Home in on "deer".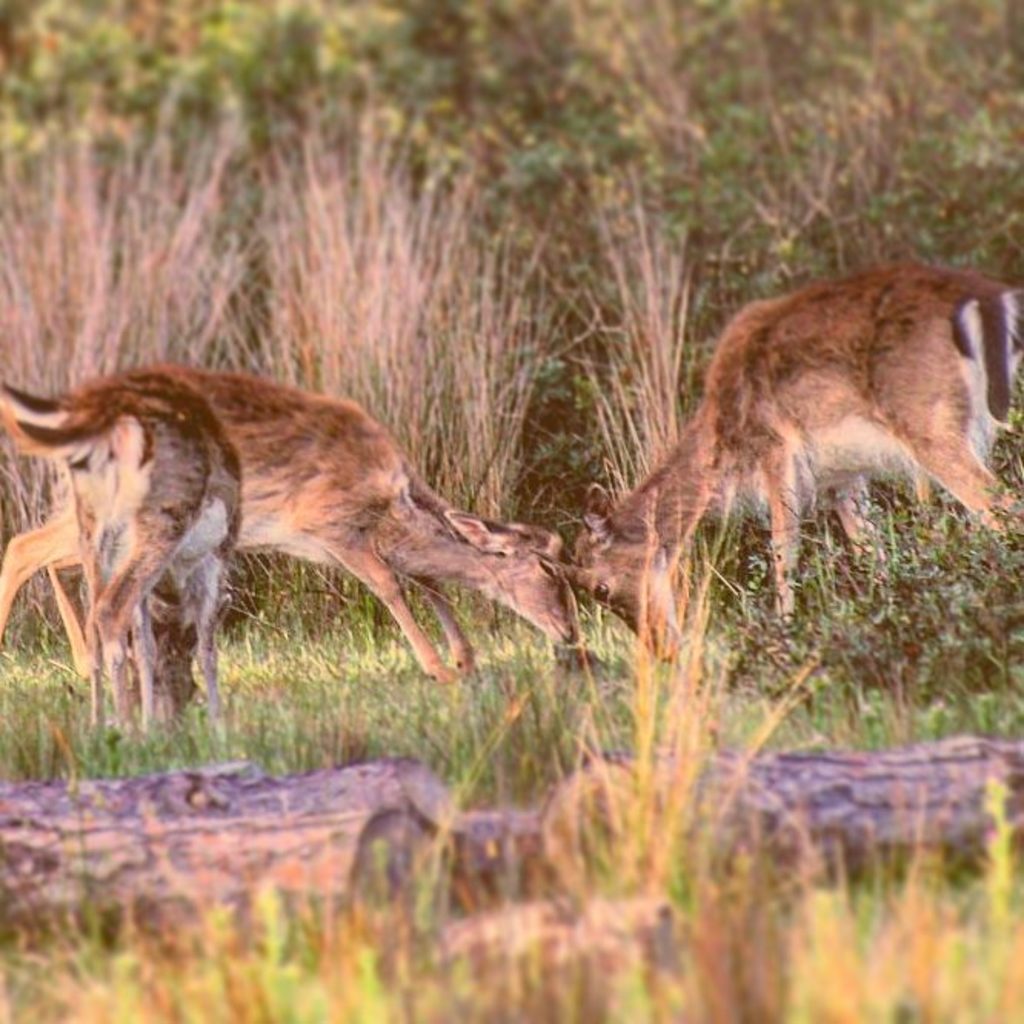
Homed in at crop(566, 275, 1021, 663).
